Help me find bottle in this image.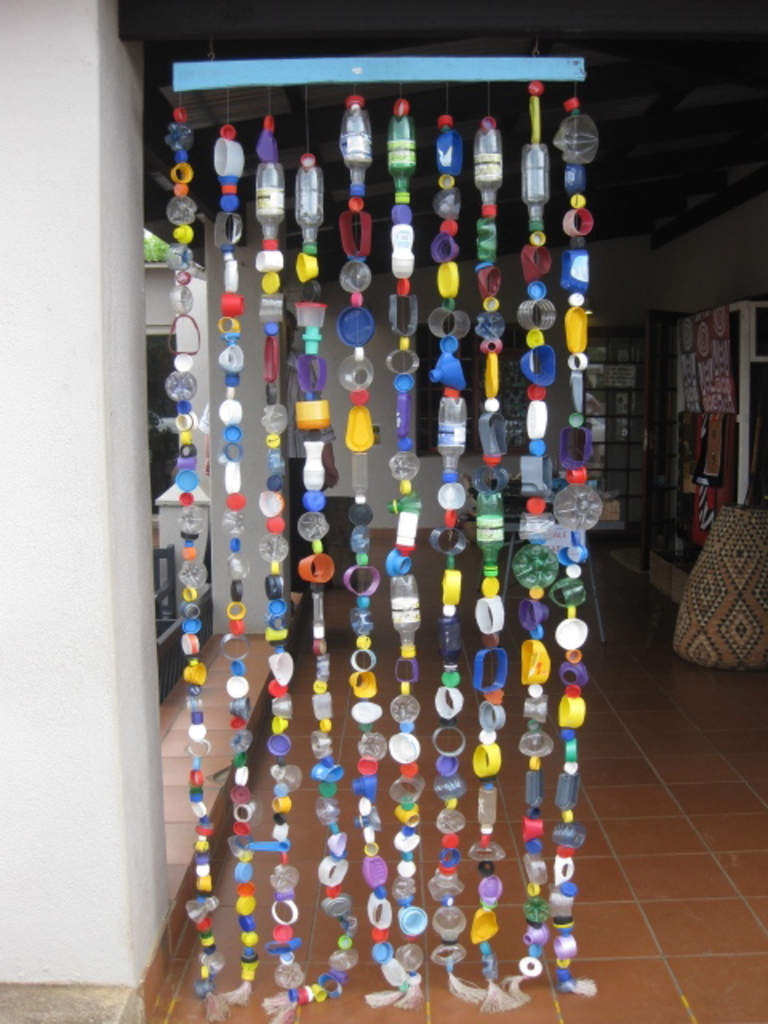
Found it: select_region(477, 312, 506, 341).
